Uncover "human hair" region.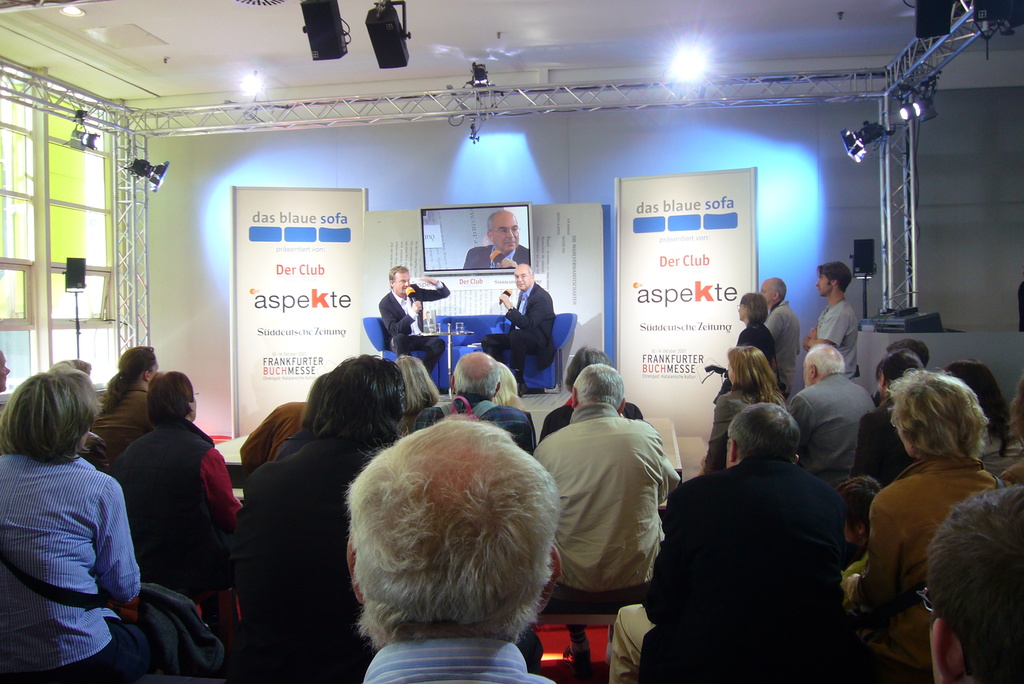
Uncovered: {"left": 943, "top": 357, "right": 1007, "bottom": 436}.
